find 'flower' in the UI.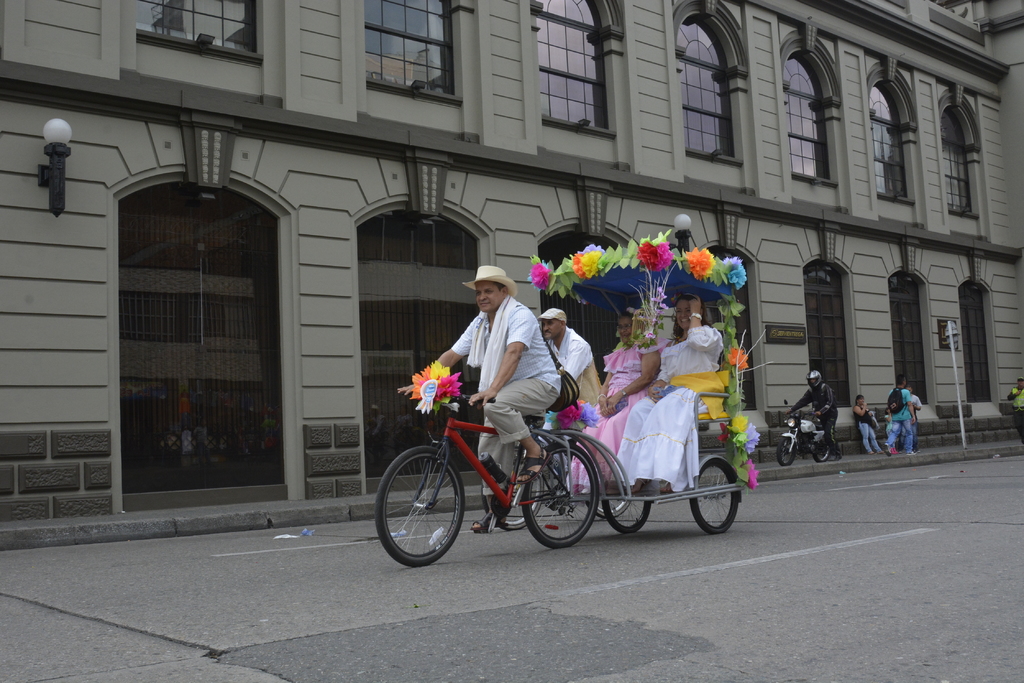
UI element at l=731, t=346, r=756, b=373.
